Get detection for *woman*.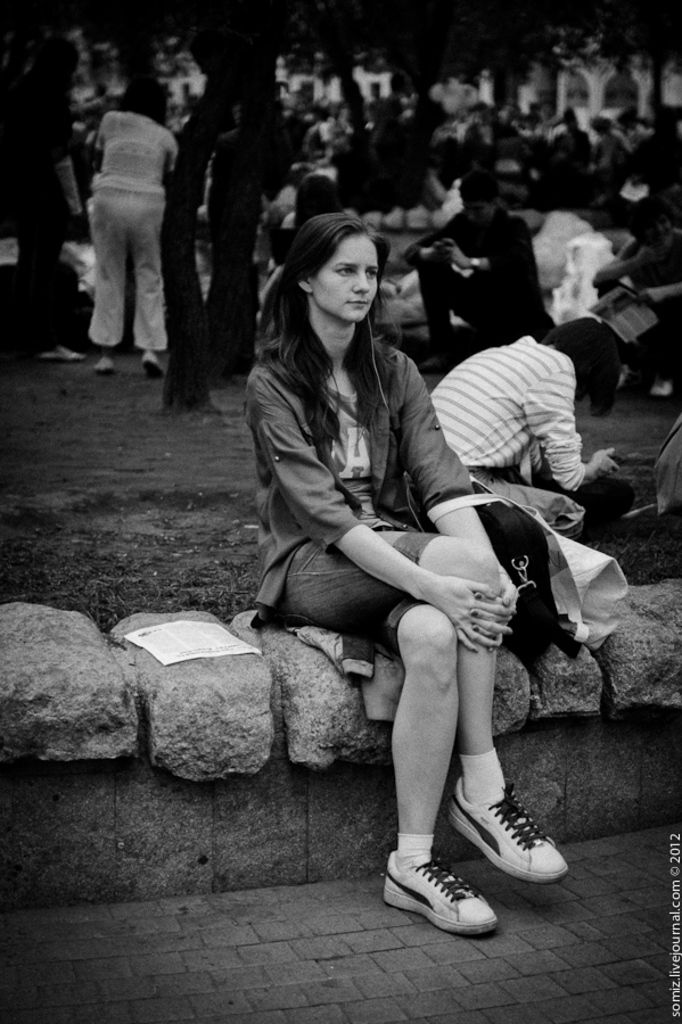
Detection: x1=85, y1=72, x2=176, y2=375.
